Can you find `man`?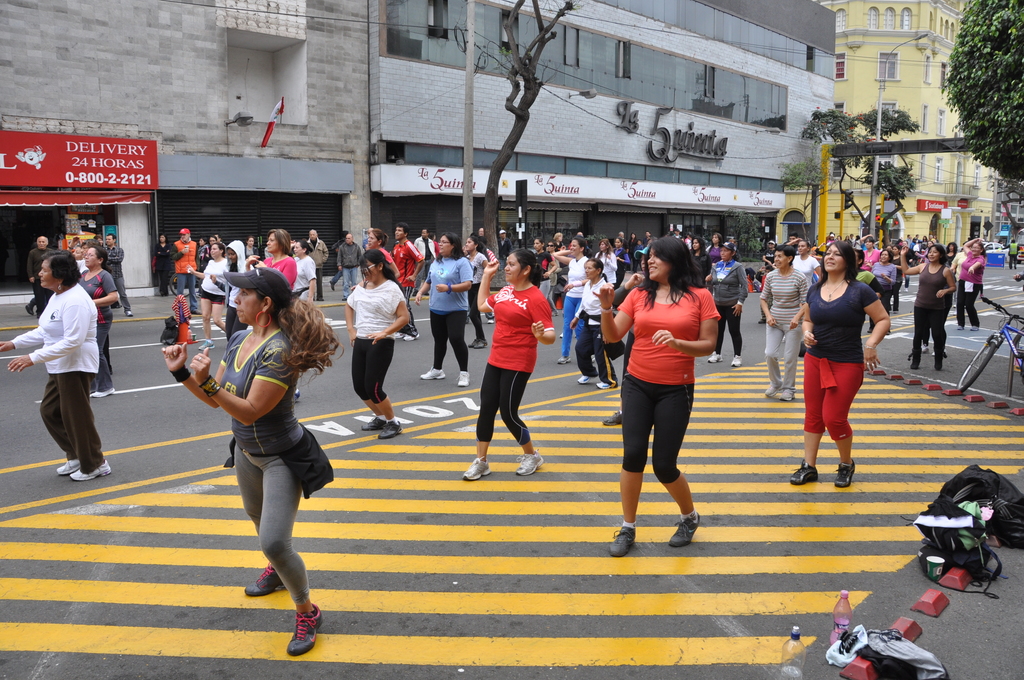
Yes, bounding box: [1001,239,1014,268].
